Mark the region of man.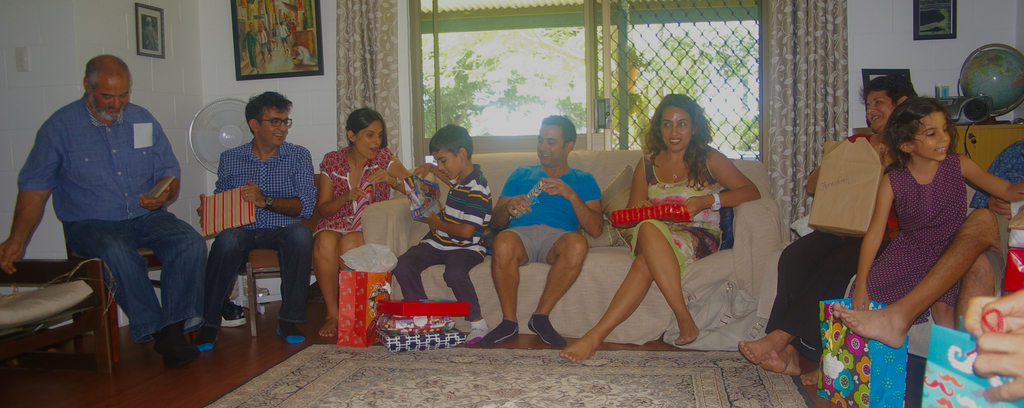
Region: [x1=725, y1=78, x2=920, y2=371].
